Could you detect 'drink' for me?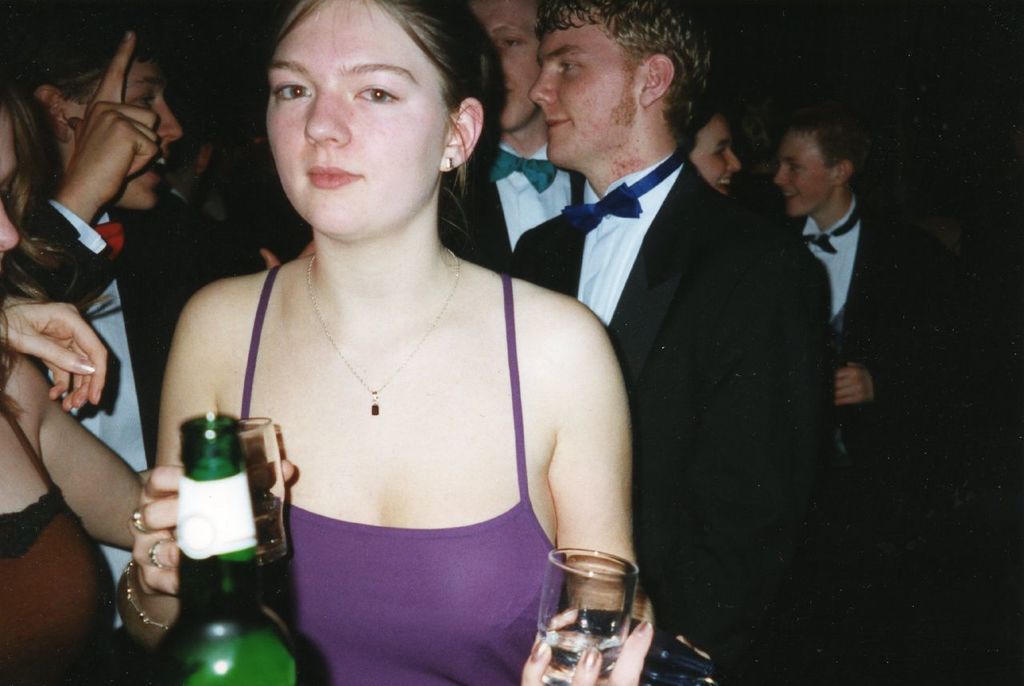
Detection result: {"left": 250, "top": 490, "right": 290, "bottom": 573}.
